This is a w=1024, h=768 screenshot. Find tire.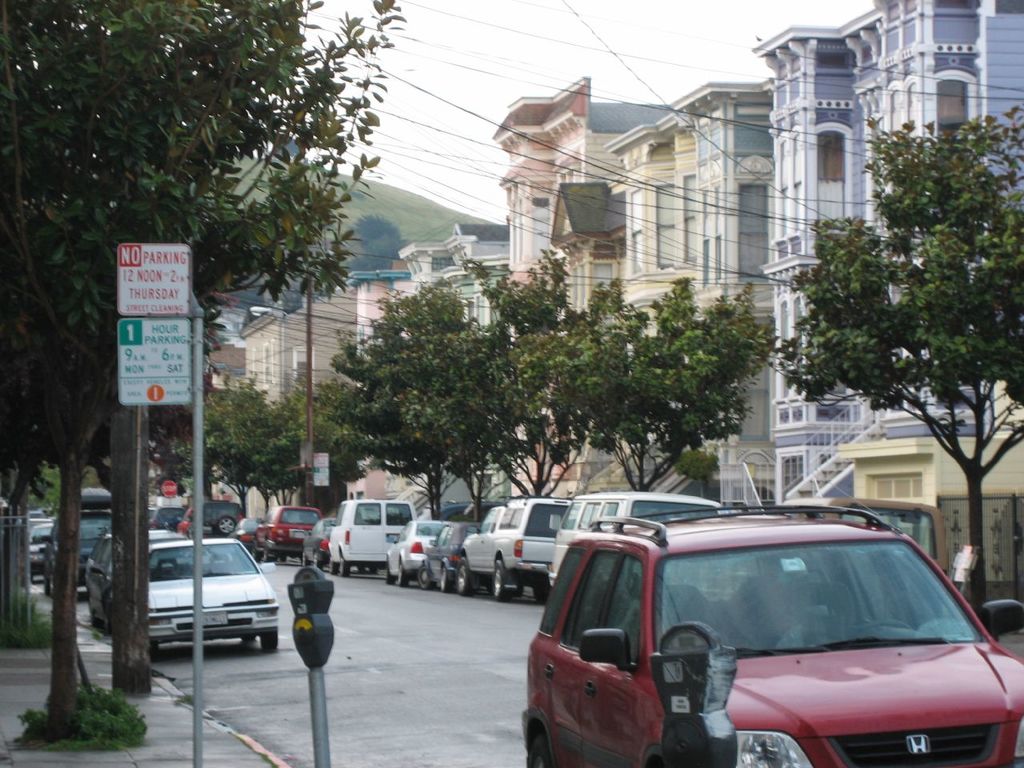
Bounding box: 398, 558, 412, 588.
